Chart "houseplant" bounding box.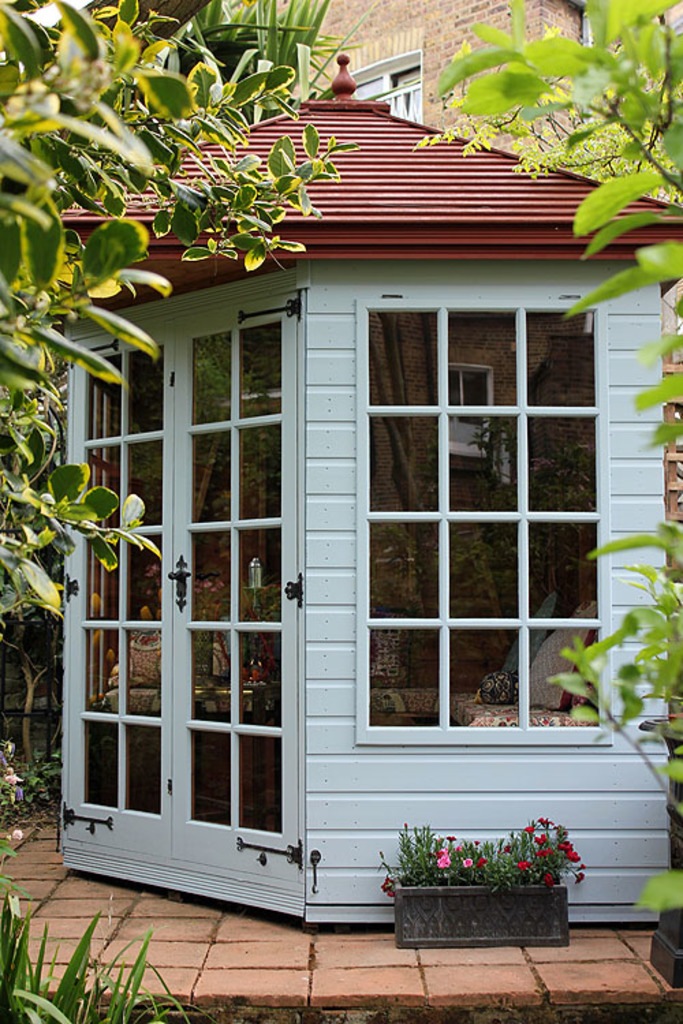
Charted: <bbox>380, 814, 589, 945</bbox>.
